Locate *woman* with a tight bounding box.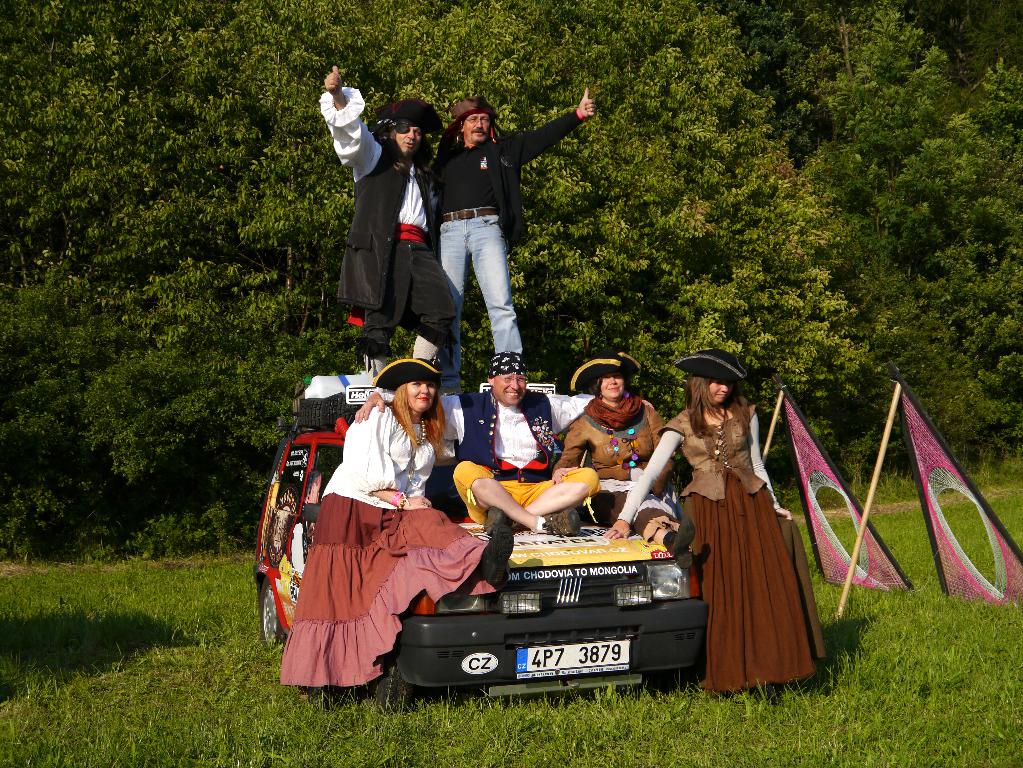
[678, 359, 804, 674].
